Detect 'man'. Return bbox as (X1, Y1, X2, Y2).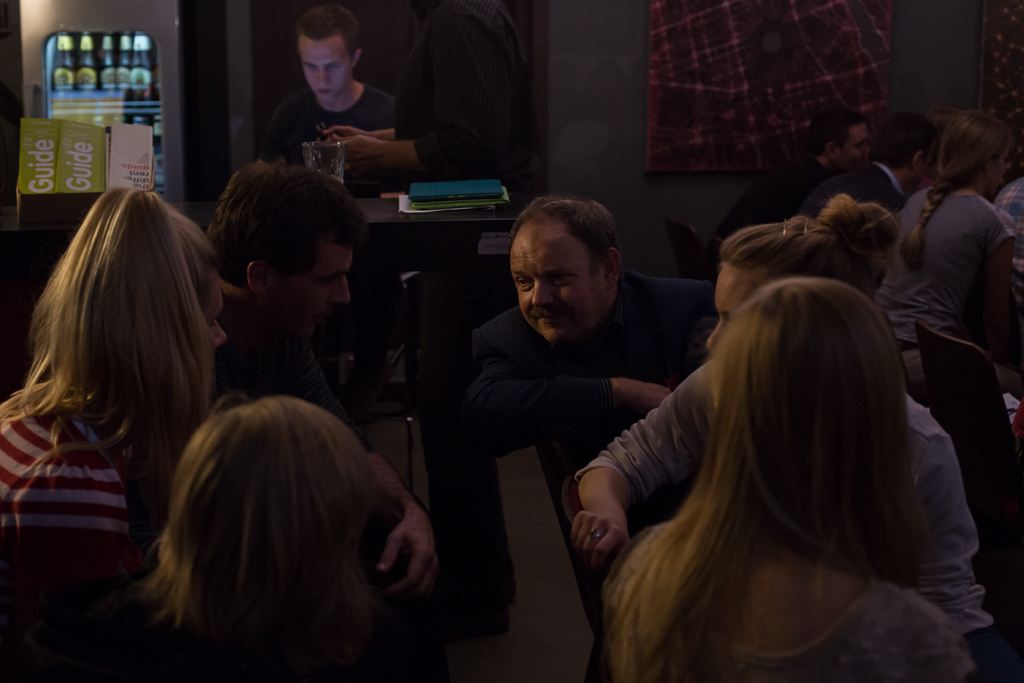
(851, 94, 922, 214).
